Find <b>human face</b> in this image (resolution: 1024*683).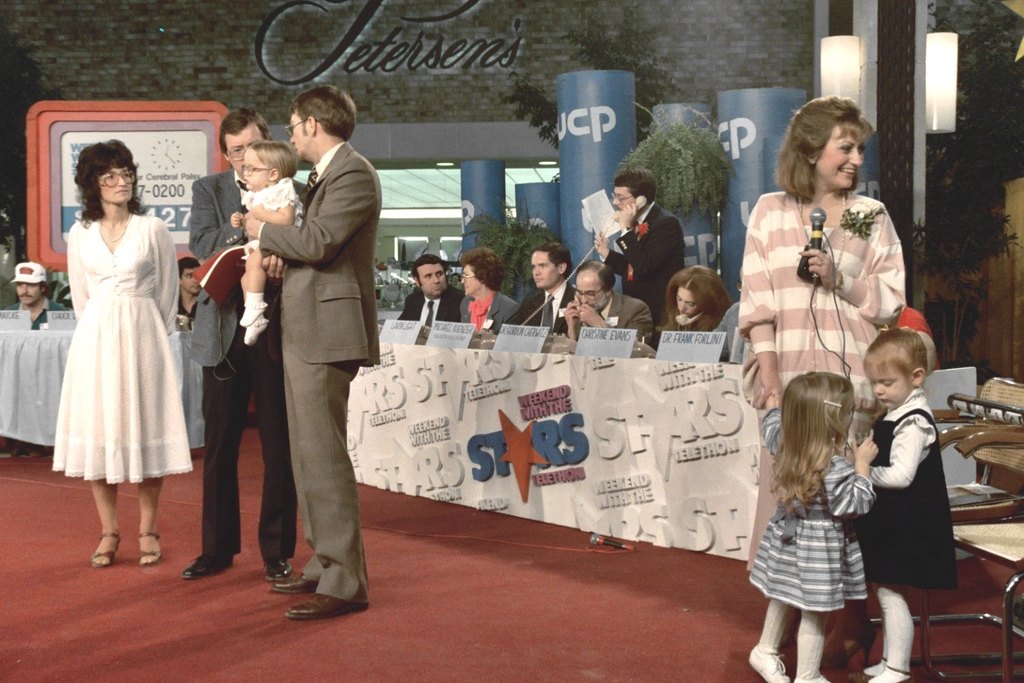
(x1=529, y1=249, x2=558, y2=288).
